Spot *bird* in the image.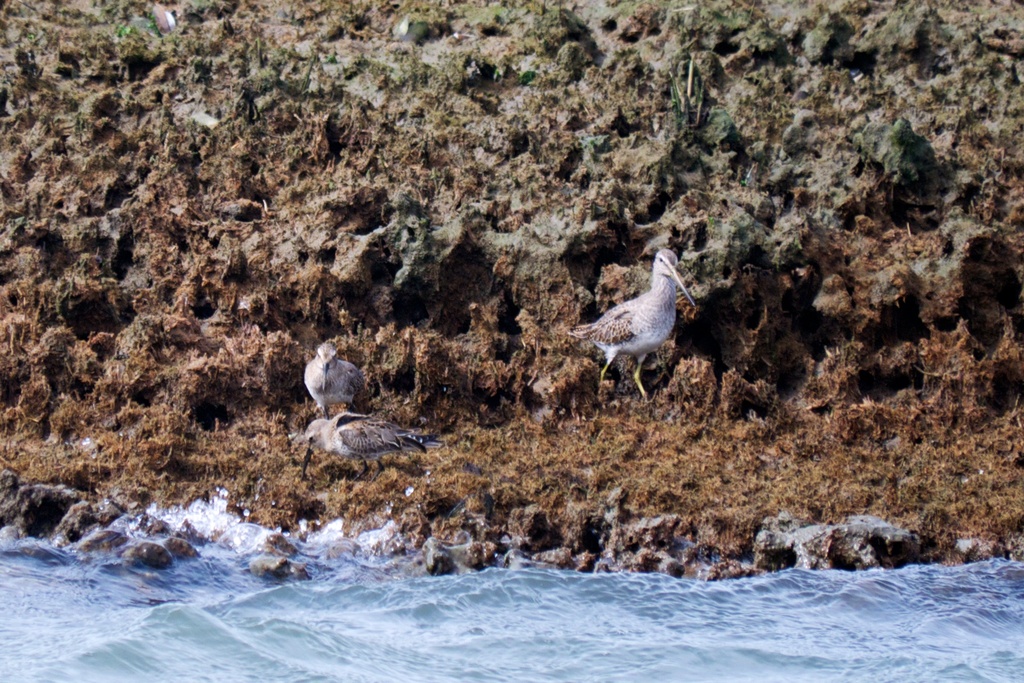
*bird* found at [left=303, top=407, right=441, bottom=490].
